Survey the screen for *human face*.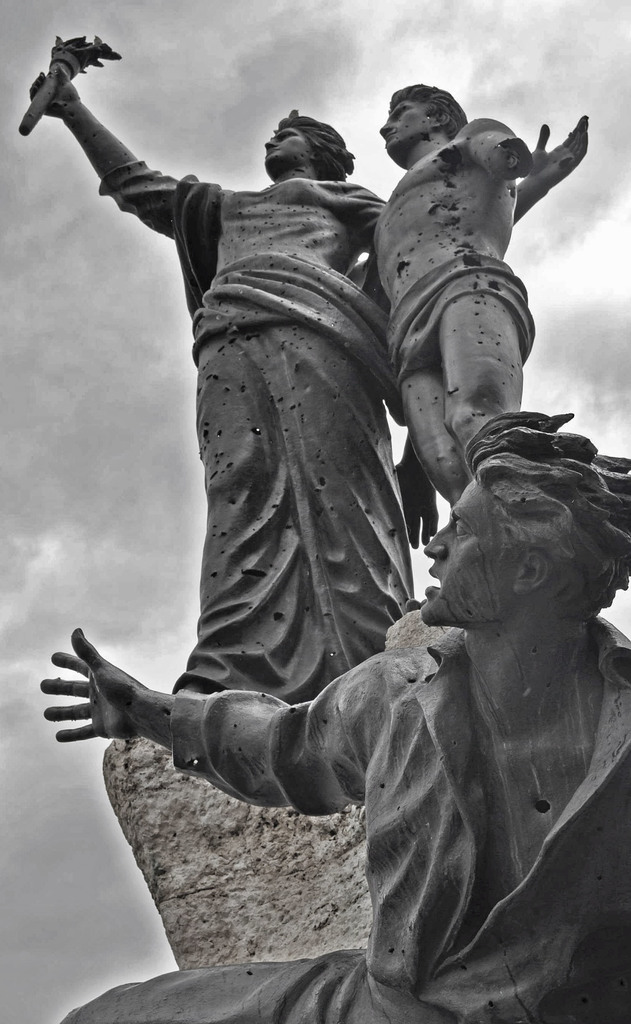
Survey found: <box>262,120,316,182</box>.
